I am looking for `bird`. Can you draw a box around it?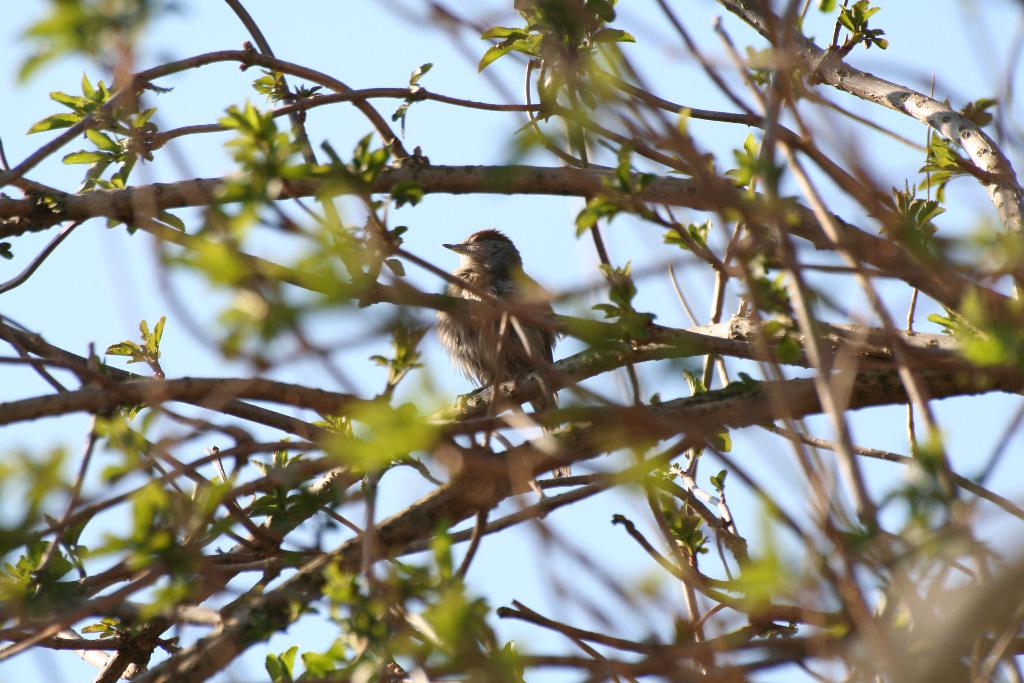
Sure, the bounding box is 415:237:580:429.
